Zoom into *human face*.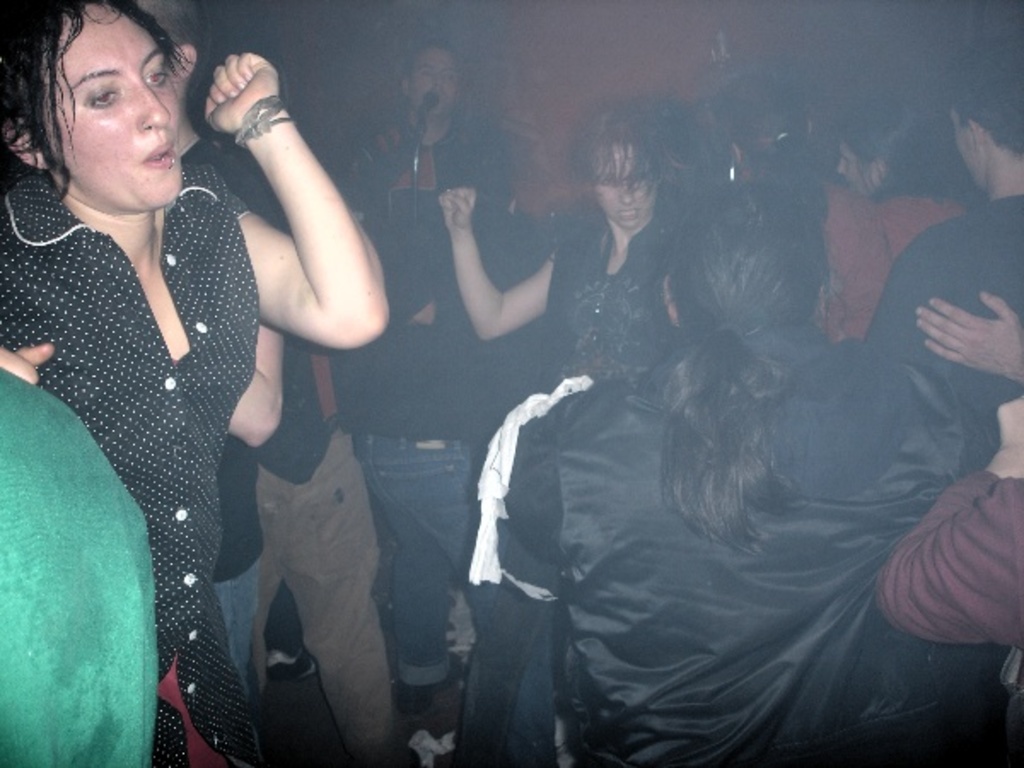
Zoom target: 416,49,456,121.
